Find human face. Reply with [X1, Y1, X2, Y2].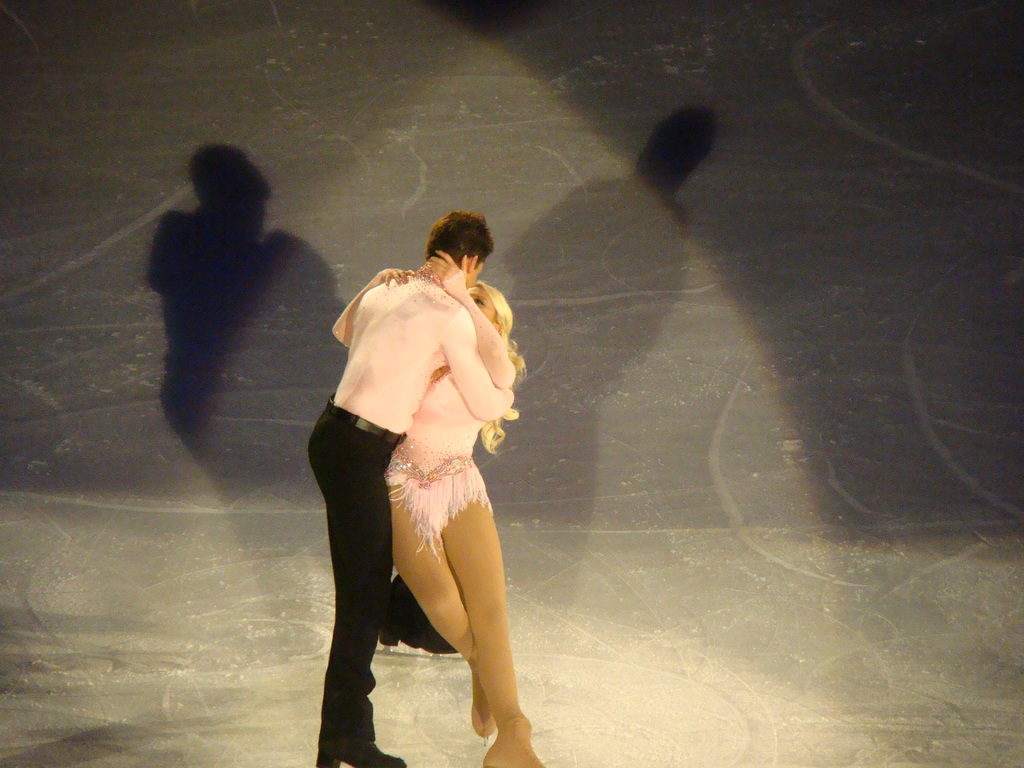
[467, 257, 483, 278].
